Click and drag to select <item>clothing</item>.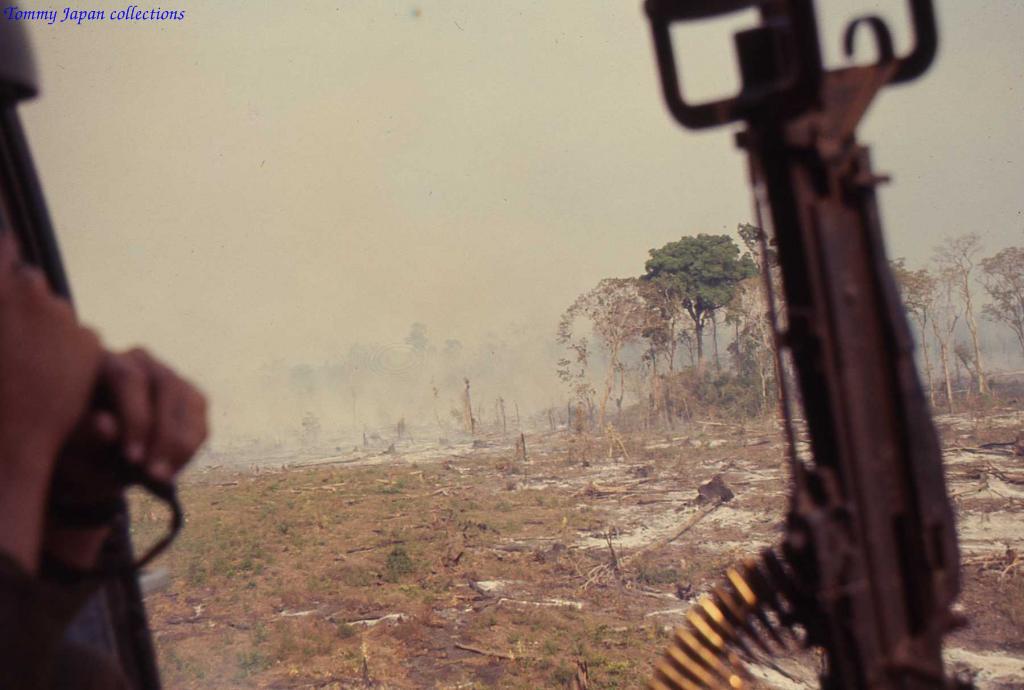
Selection: box(4, 548, 118, 689).
